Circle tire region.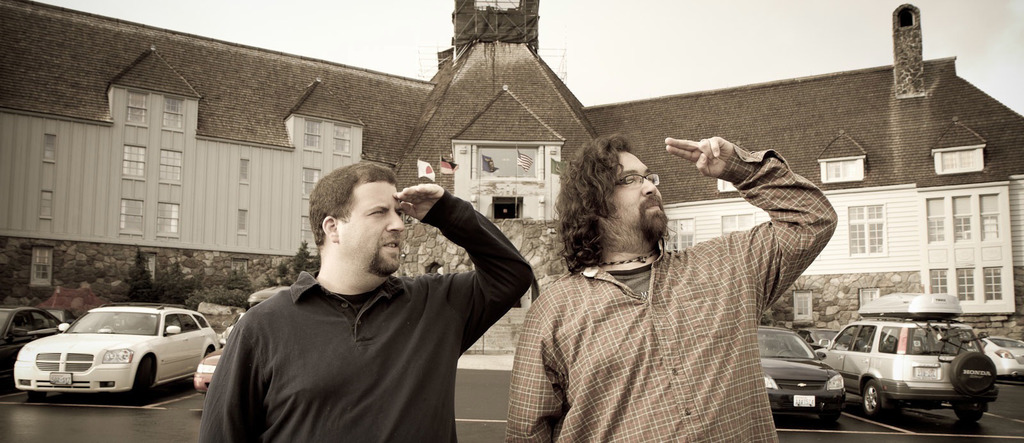
Region: [821, 411, 841, 423].
